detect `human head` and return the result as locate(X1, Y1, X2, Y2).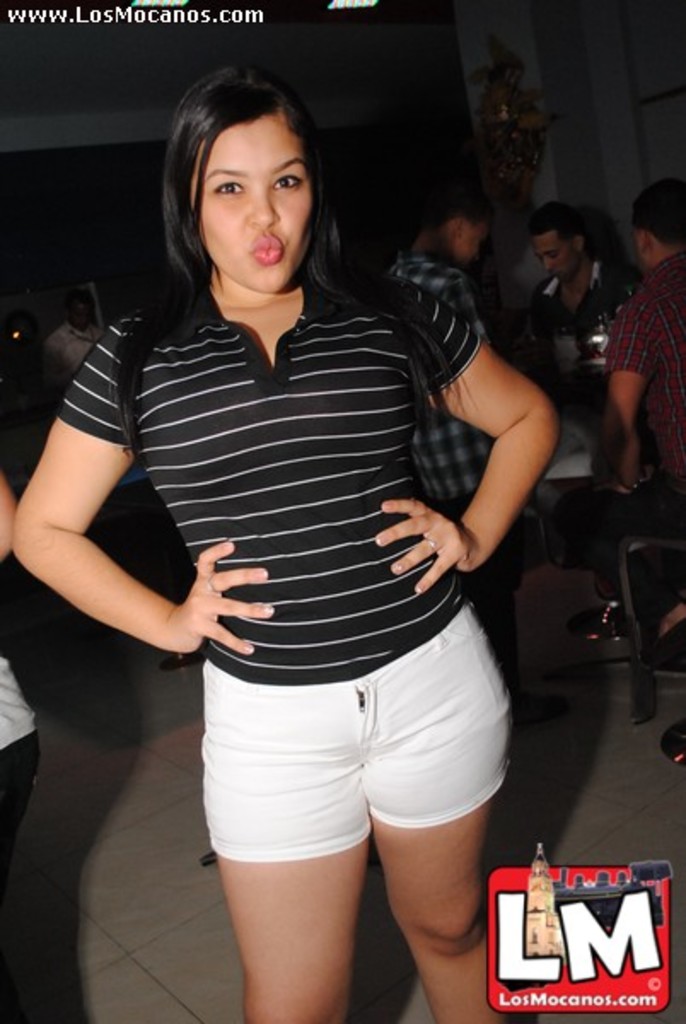
locate(531, 201, 582, 275).
